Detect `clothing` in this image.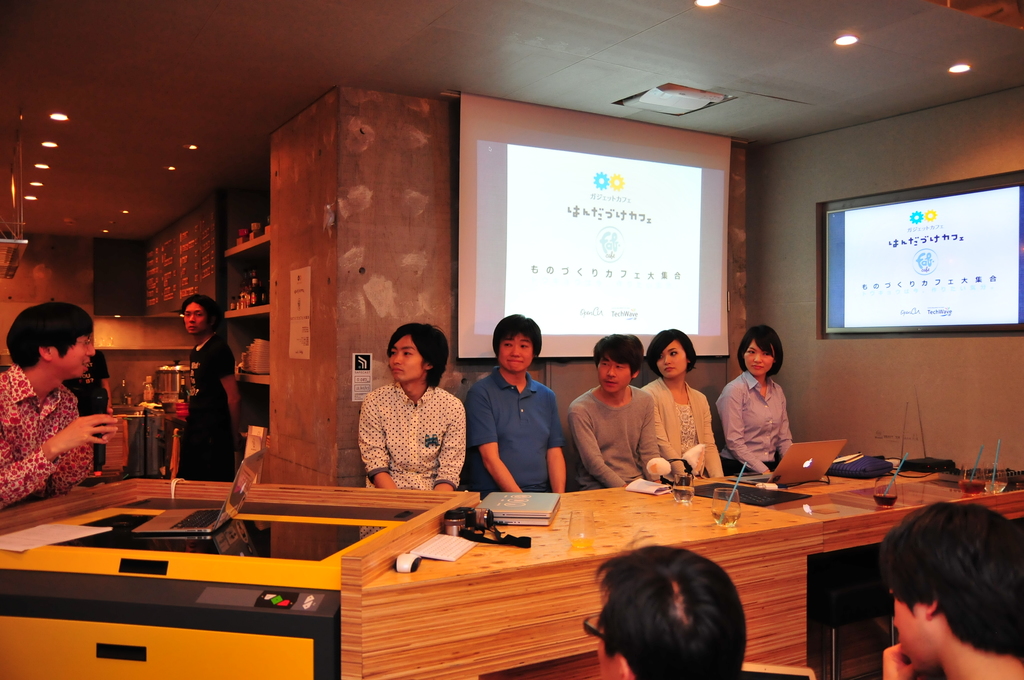
Detection: 468,368,573,492.
